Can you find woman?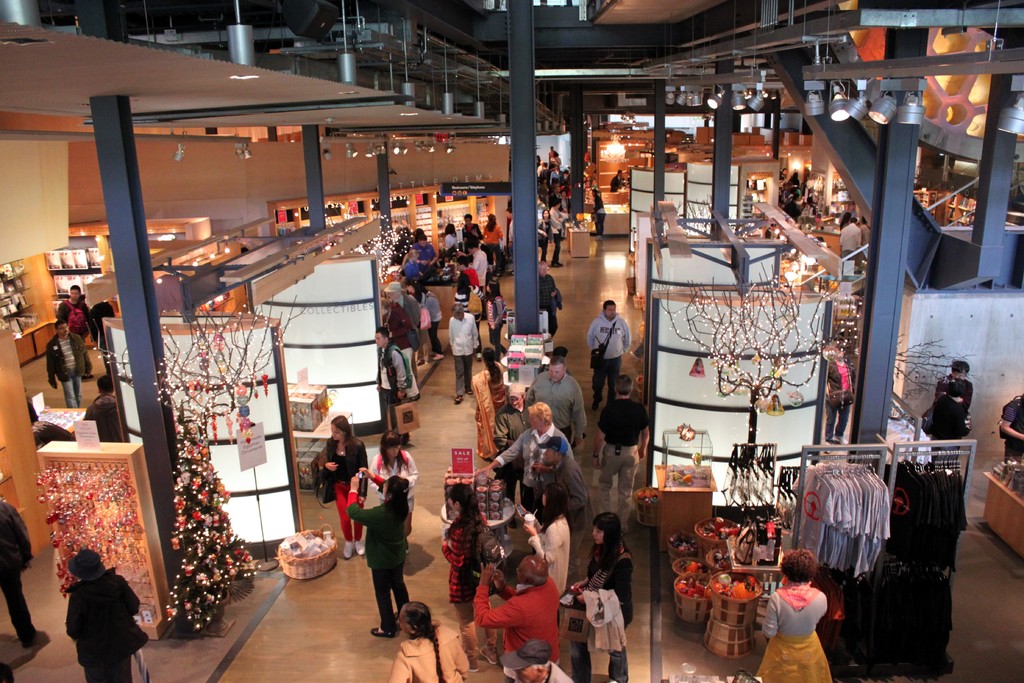
Yes, bounding box: rect(572, 513, 632, 682).
